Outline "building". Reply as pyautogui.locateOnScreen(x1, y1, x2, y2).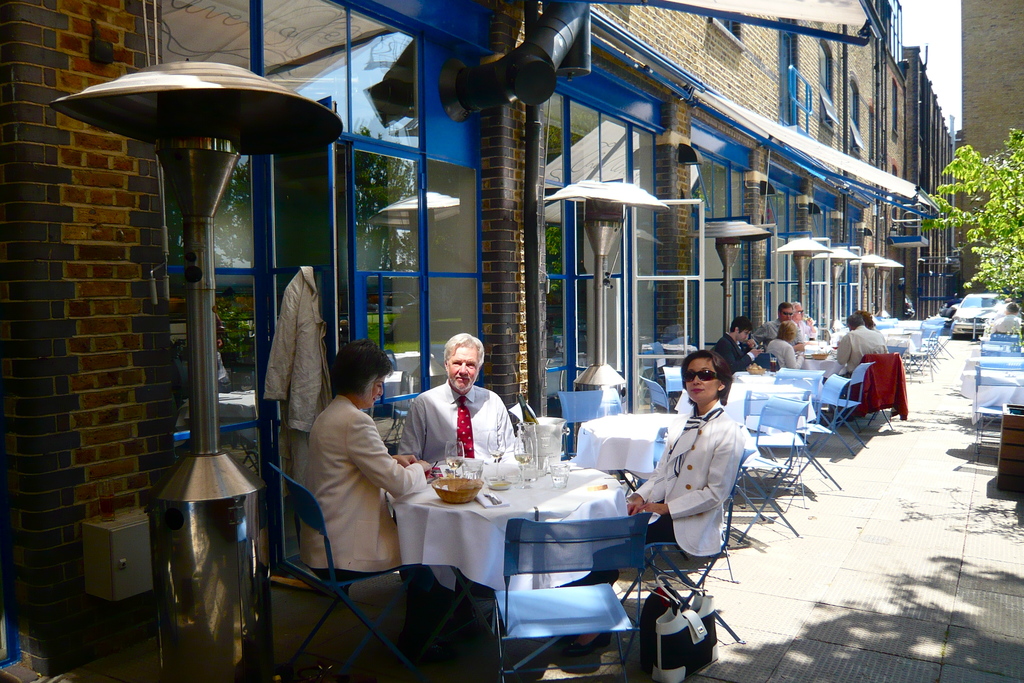
pyautogui.locateOnScreen(961, 0, 1023, 297).
